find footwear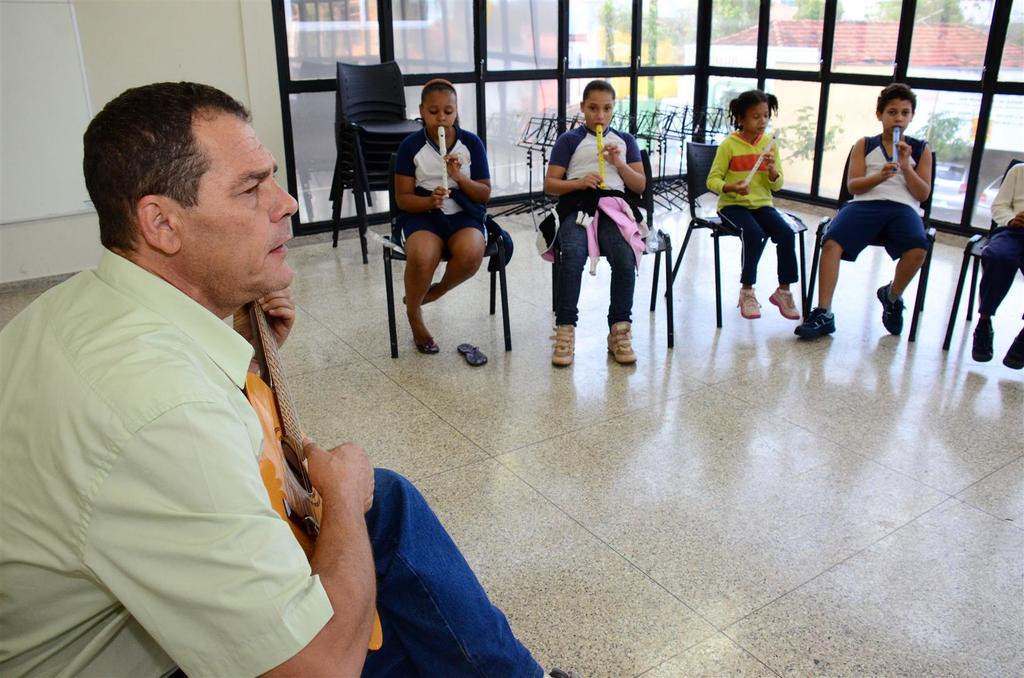
left=1004, top=323, right=1023, bottom=374
